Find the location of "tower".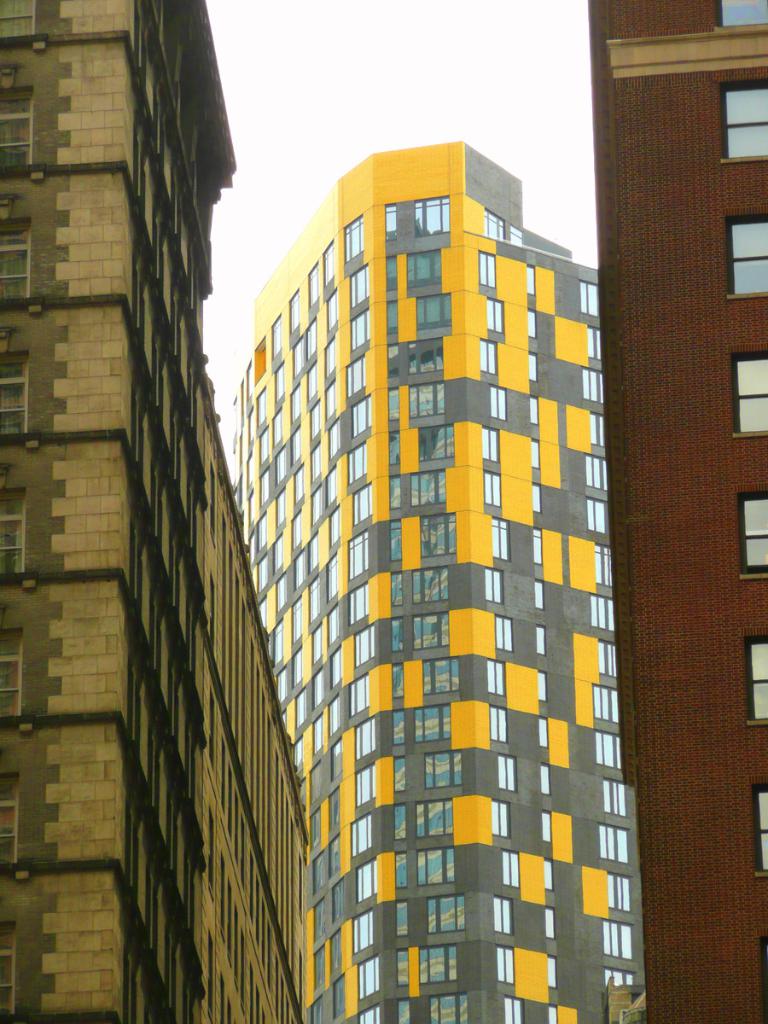
Location: 585, 0, 767, 1023.
